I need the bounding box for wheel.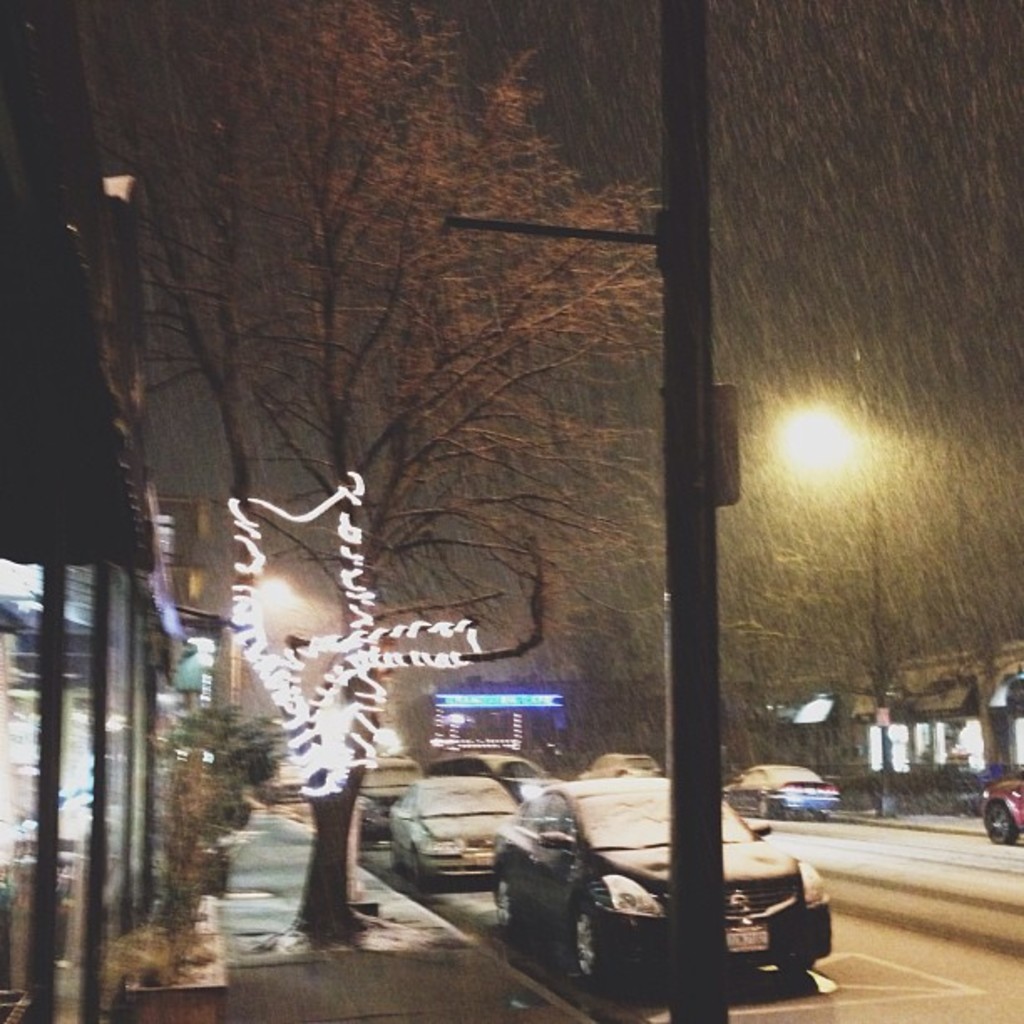
Here it is: 979/796/1019/847.
